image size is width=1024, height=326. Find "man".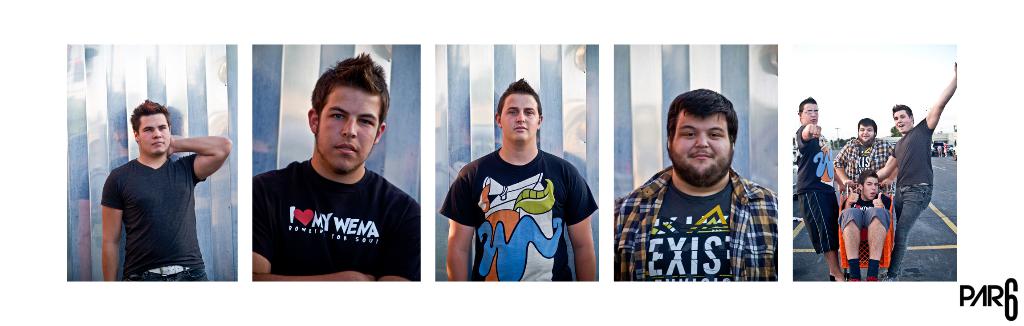
BBox(787, 95, 845, 278).
